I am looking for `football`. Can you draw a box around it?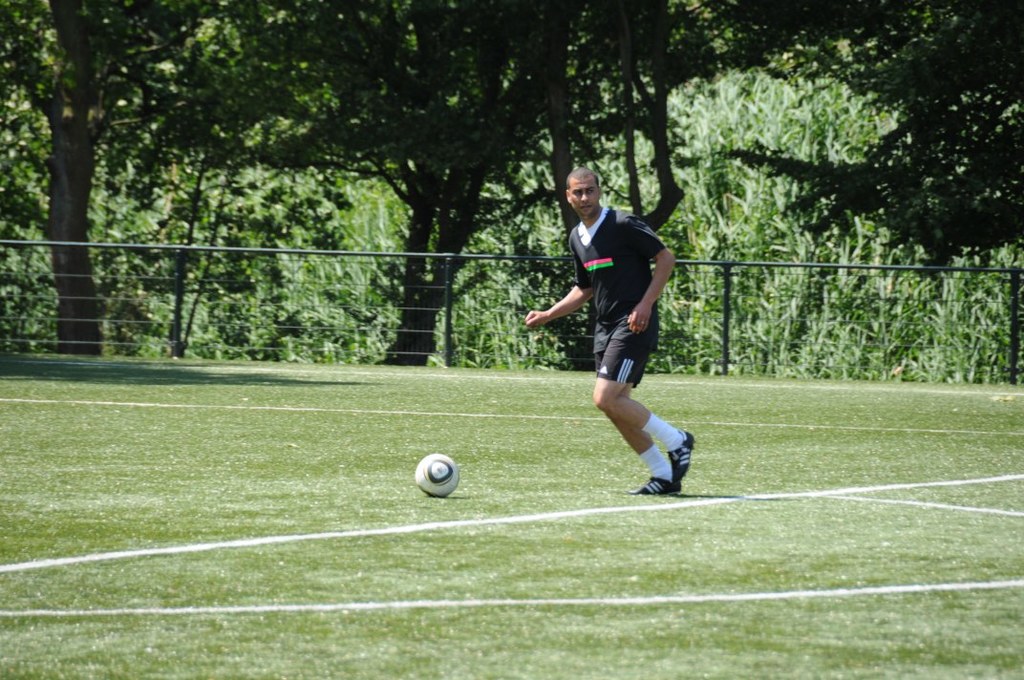
Sure, the bounding box is {"x1": 411, "y1": 449, "x2": 464, "y2": 497}.
